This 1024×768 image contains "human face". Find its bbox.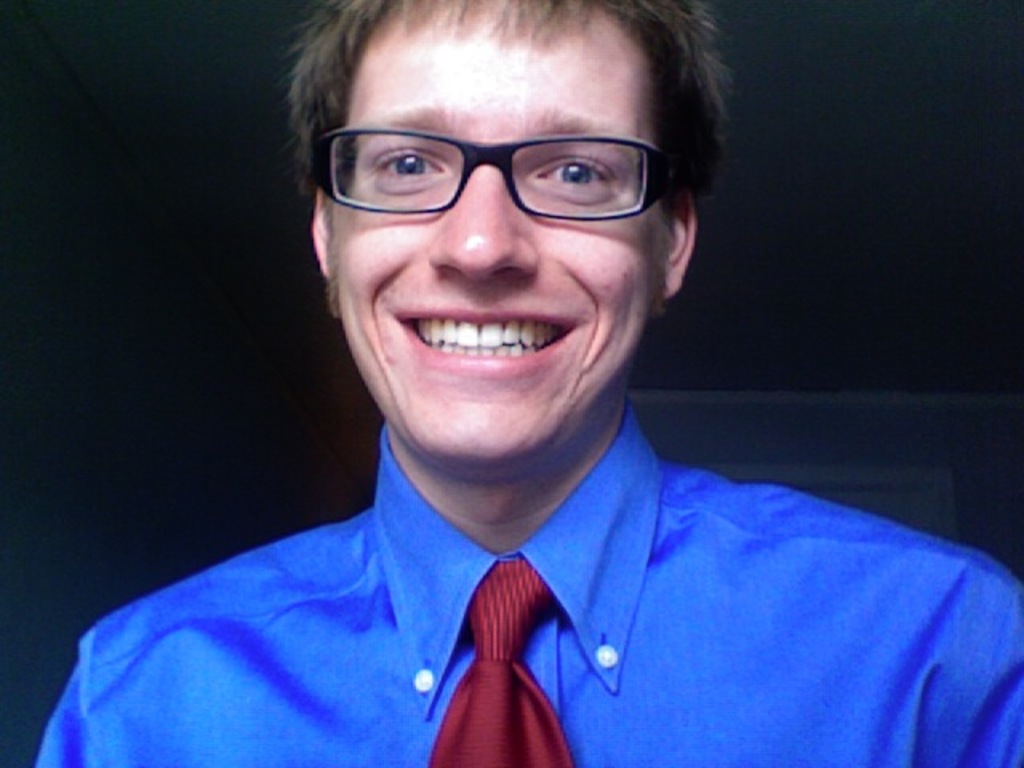
left=322, top=0, right=659, bottom=469.
